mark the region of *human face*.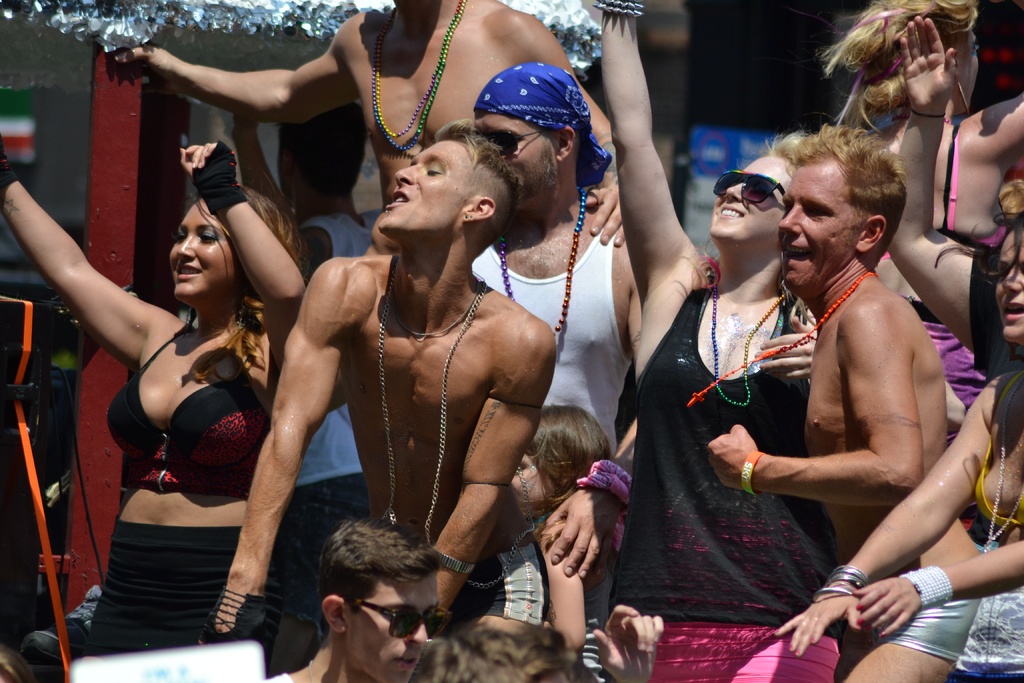
Region: x1=953, y1=20, x2=988, y2=113.
